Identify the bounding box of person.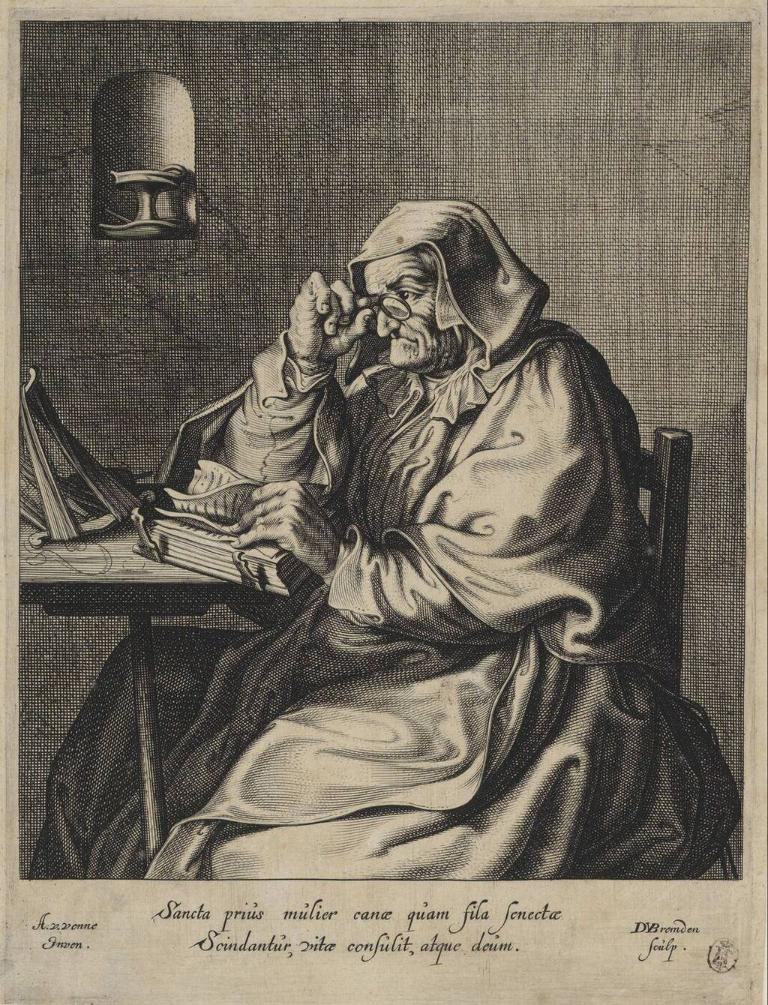
25,205,719,882.
